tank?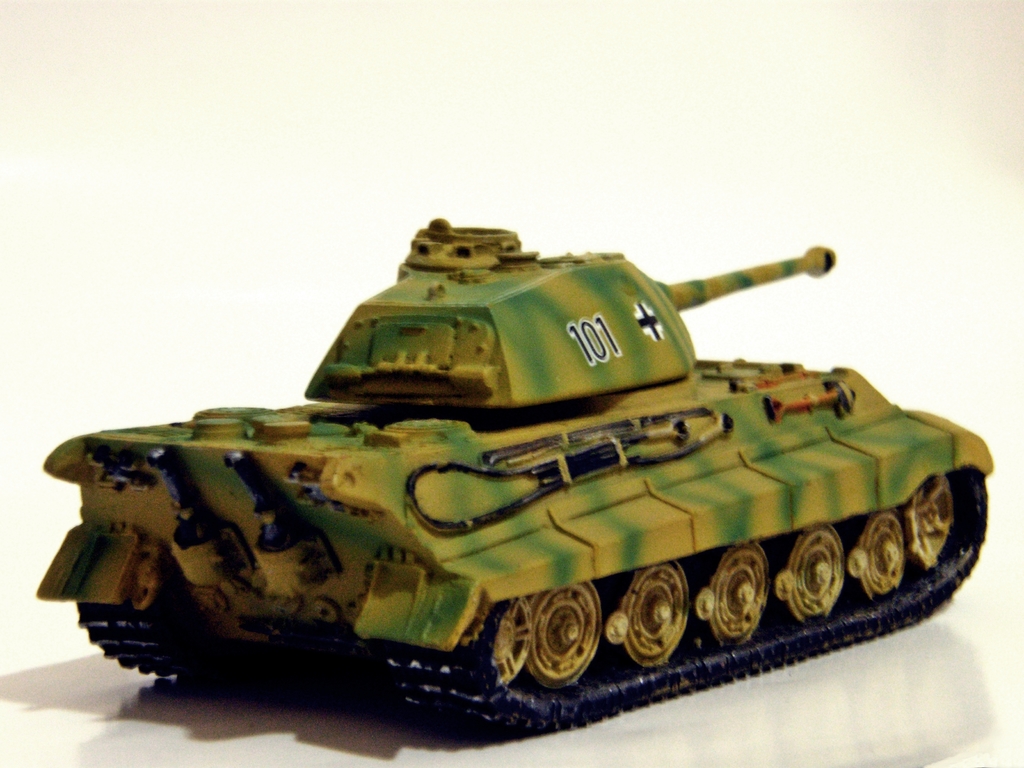
44, 218, 996, 737
